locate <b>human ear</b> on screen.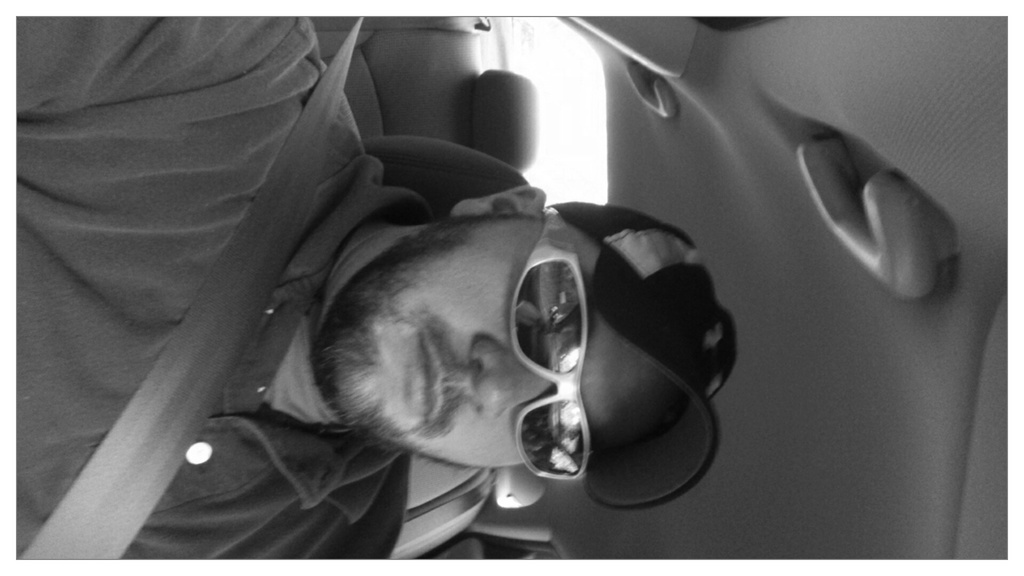
On screen at locate(453, 186, 545, 216).
